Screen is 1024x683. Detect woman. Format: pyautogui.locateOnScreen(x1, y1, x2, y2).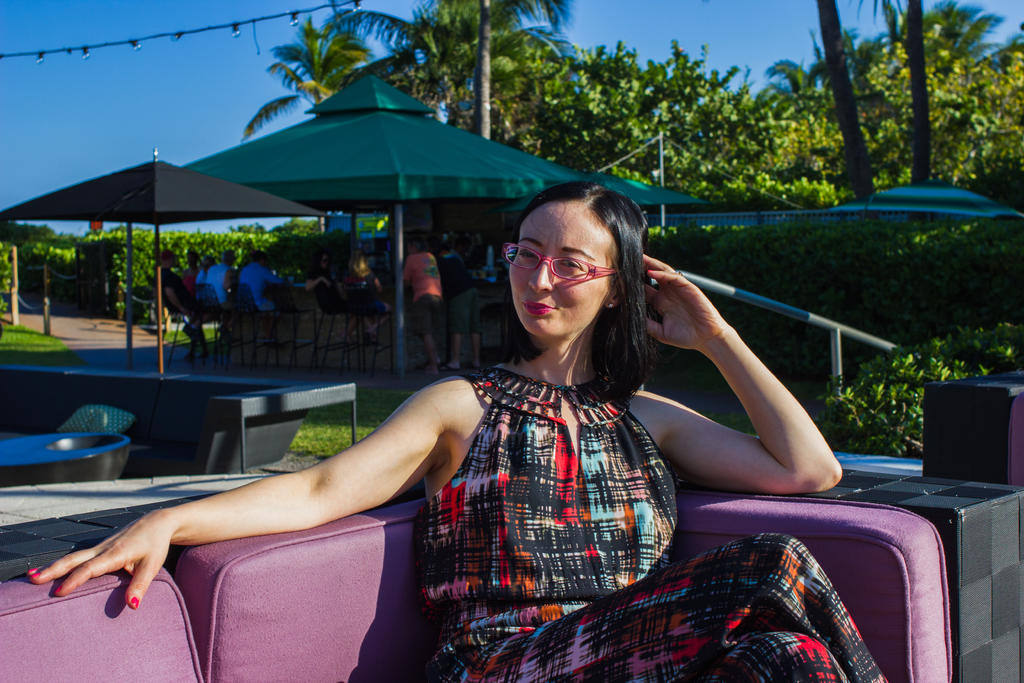
pyautogui.locateOnScreen(180, 247, 204, 301).
